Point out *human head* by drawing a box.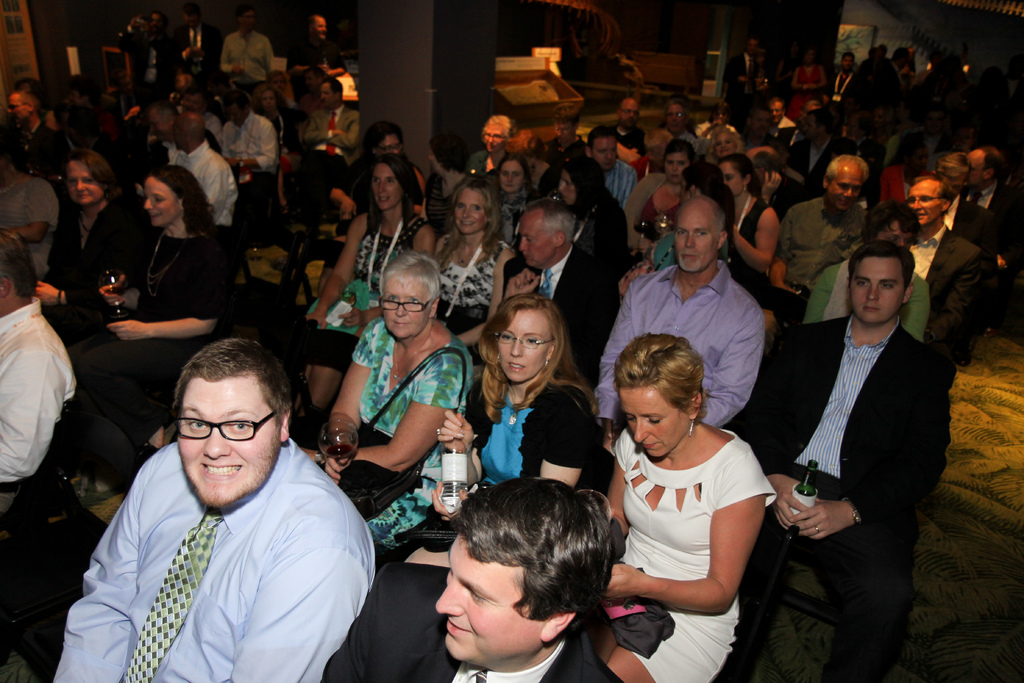
bbox=(240, 10, 262, 32).
